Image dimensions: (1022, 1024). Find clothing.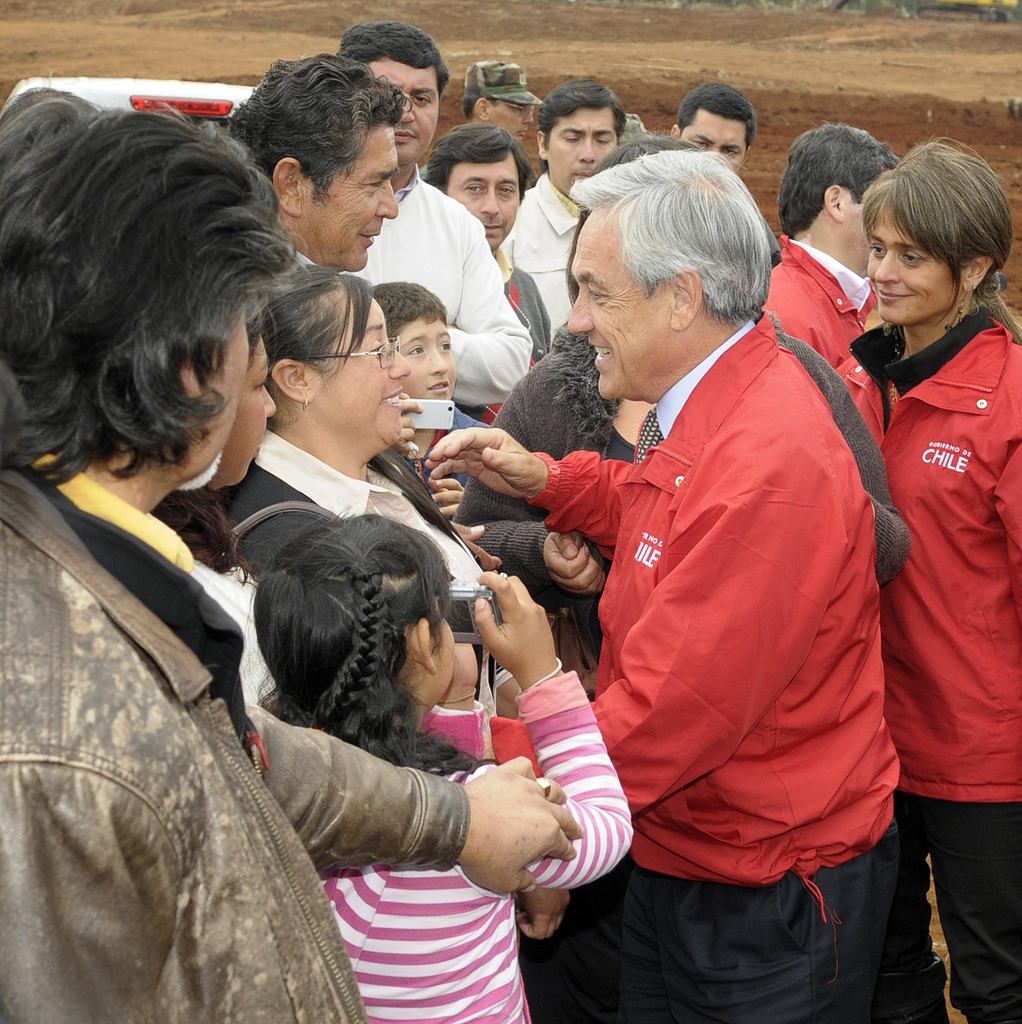
216,427,492,586.
